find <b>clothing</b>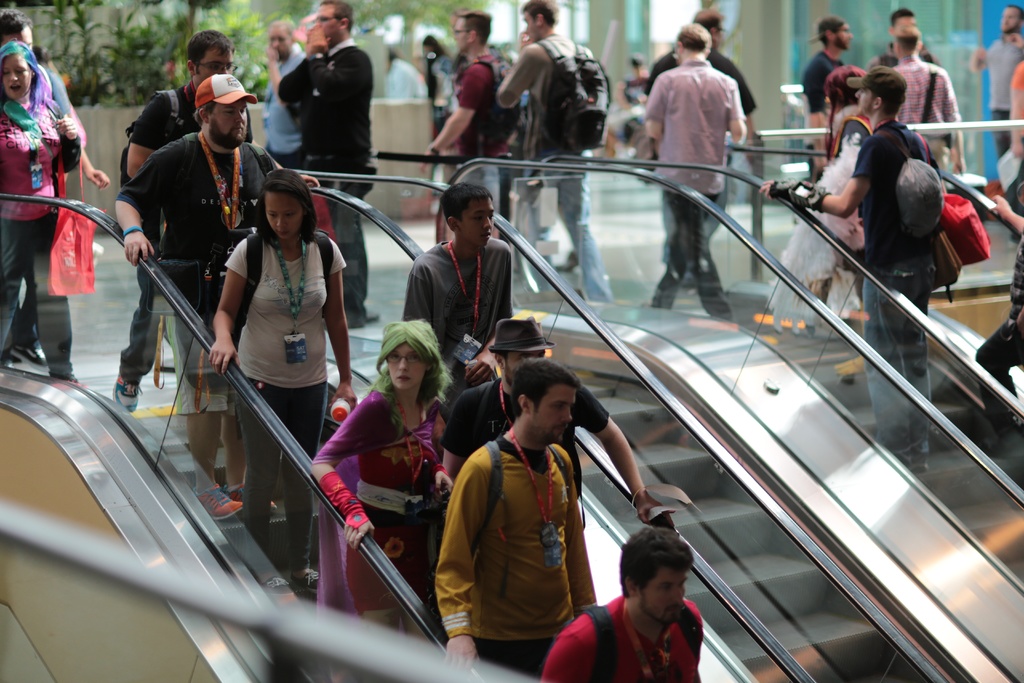
BBox(973, 168, 1023, 435)
